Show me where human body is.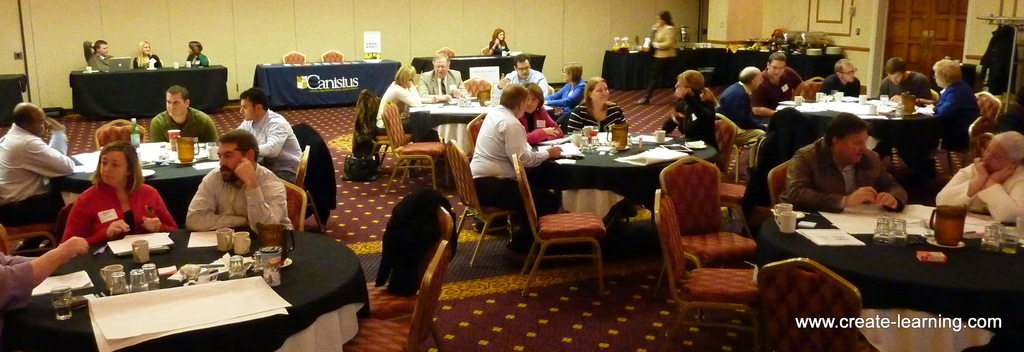
human body is at select_region(634, 26, 683, 111).
